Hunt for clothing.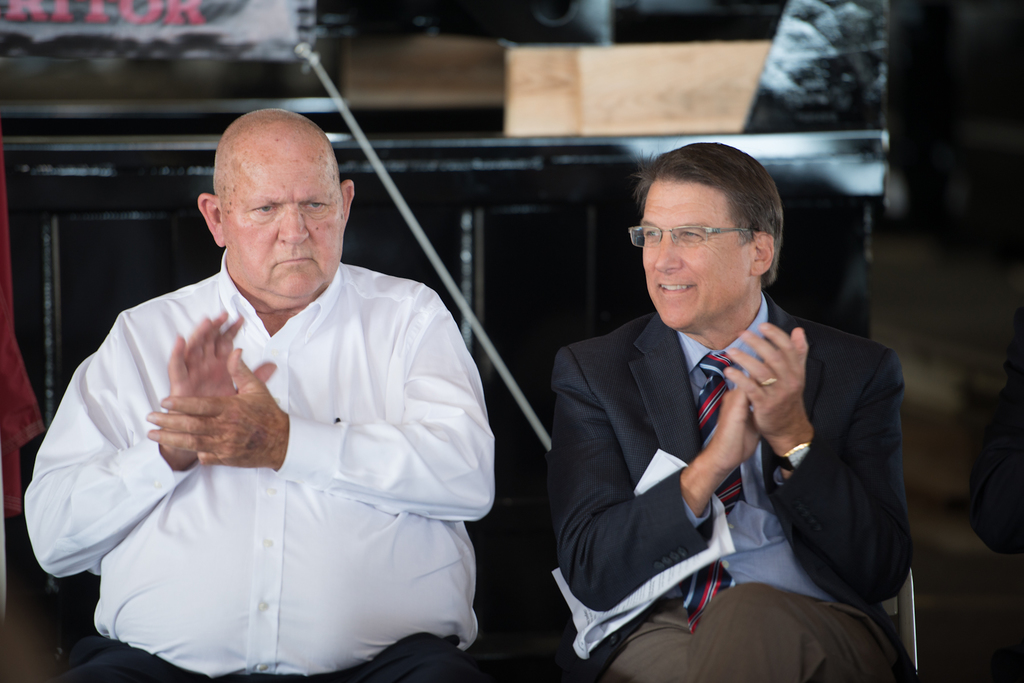
Hunted down at rect(970, 371, 1023, 558).
